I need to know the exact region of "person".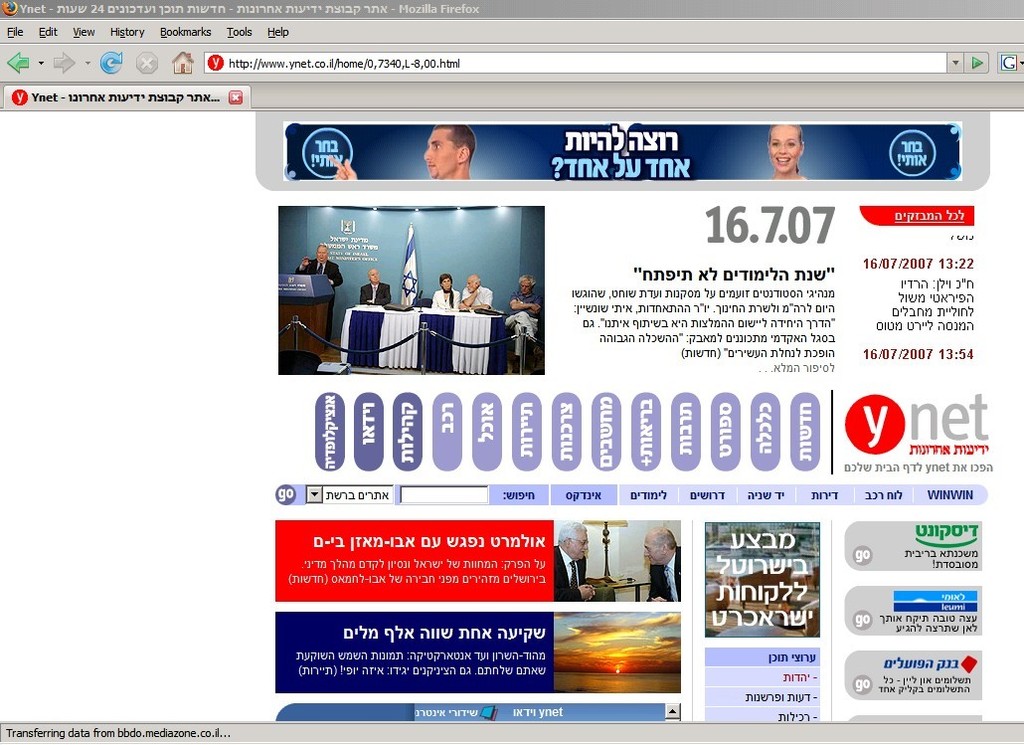
Region: (x1=647, y1=524, x2=682, y2=604).
